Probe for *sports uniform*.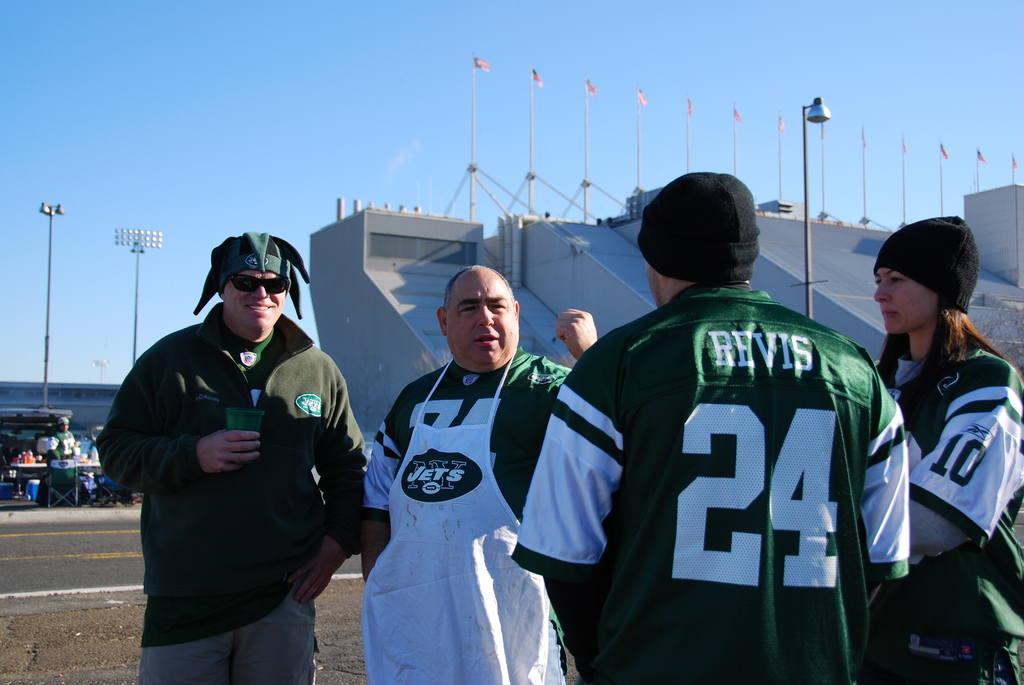
Probe result: [363, 353, 578, 684].
